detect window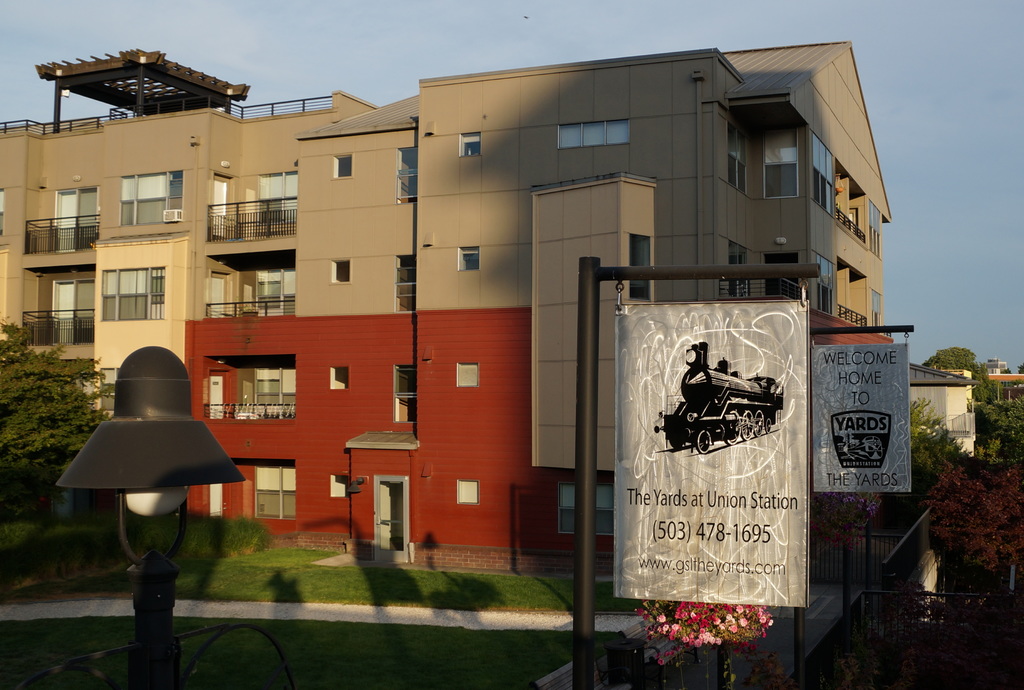
left=456, top=479, right=479, bottom=505
